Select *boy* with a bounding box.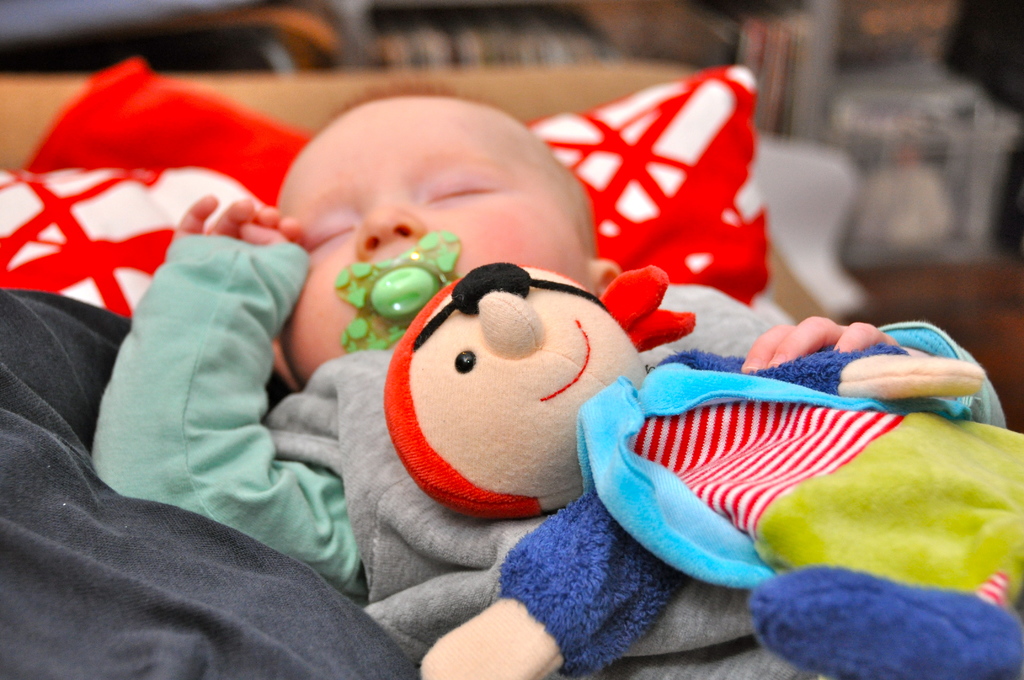
crop(86, 80, 1006, 608).
